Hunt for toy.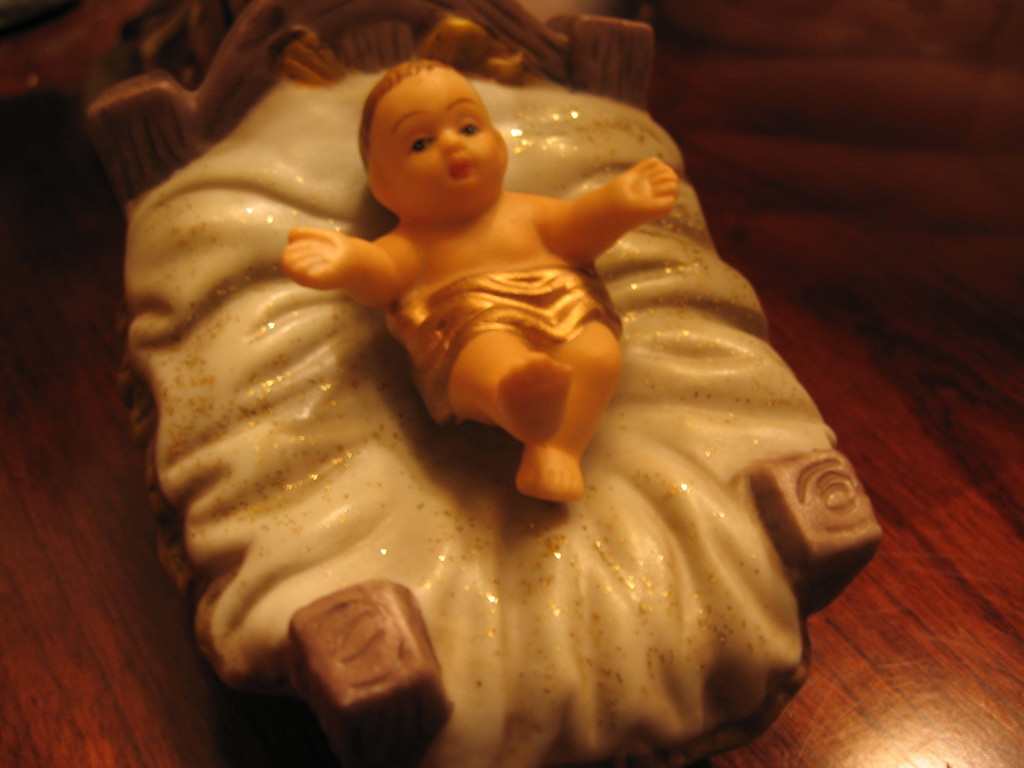
Hunted down at {"left": 283, "top": 57, "right": 670, "bottom": 505}.
